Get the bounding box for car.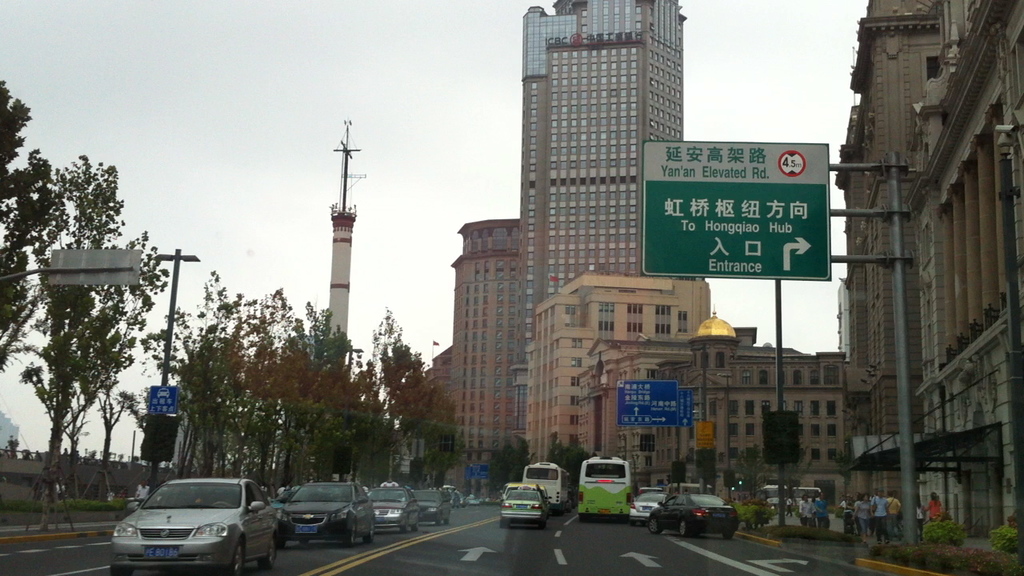
[647,494,740,541].
